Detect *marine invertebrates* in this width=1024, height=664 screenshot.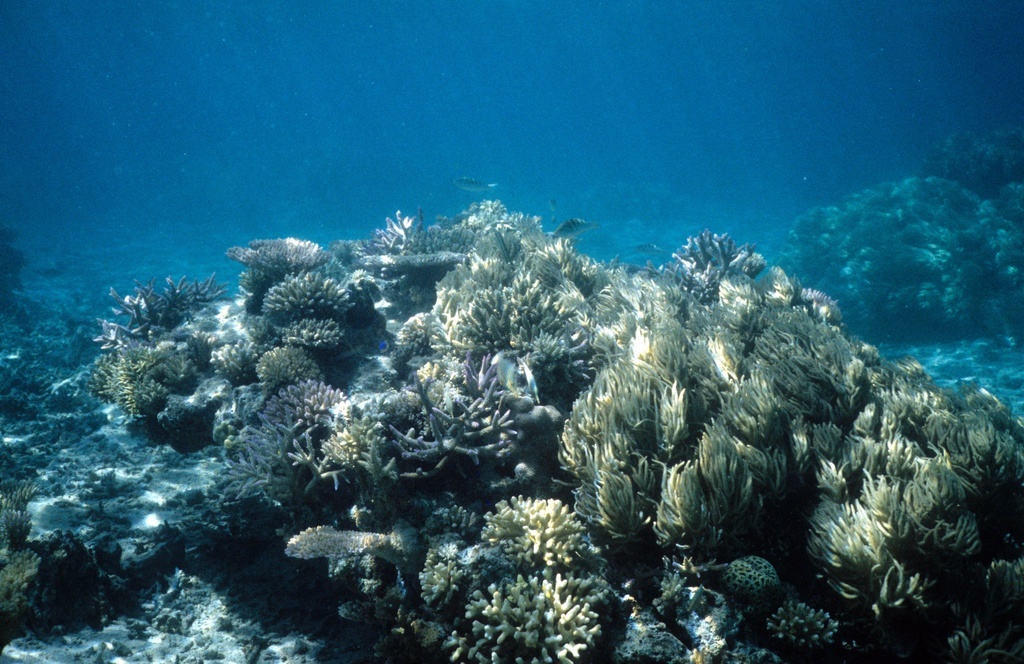
Detection: bbox(764, 589, 849, 663).
